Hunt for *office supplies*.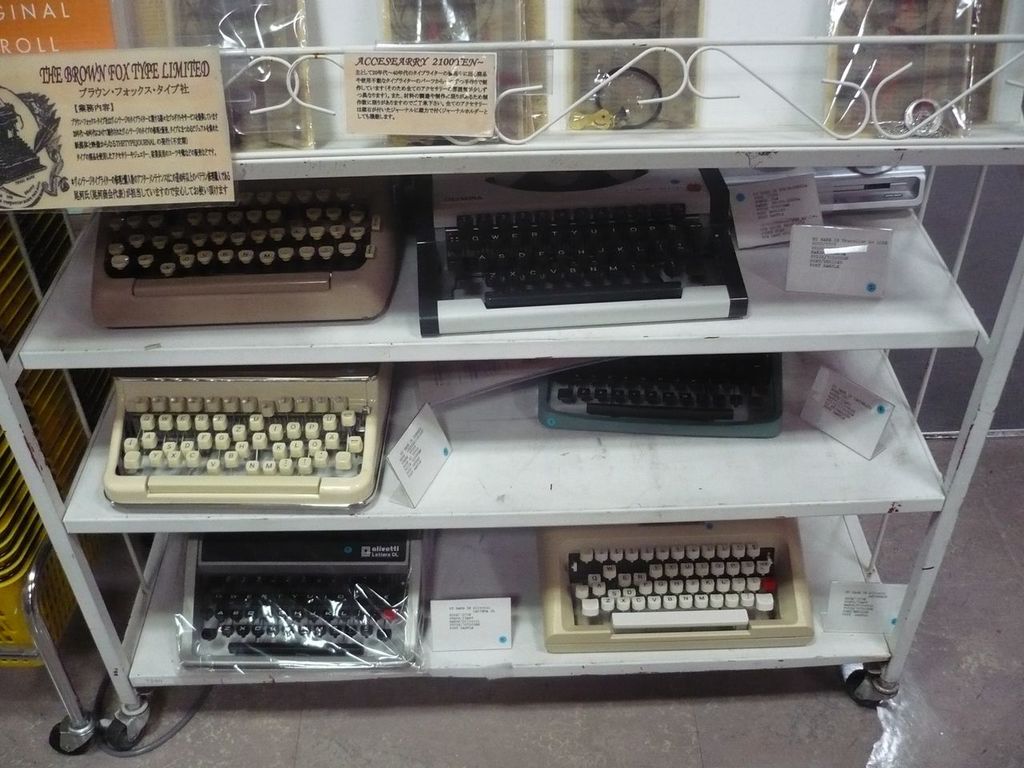
Hunted down at BBox(97, 358, 385, 510).
